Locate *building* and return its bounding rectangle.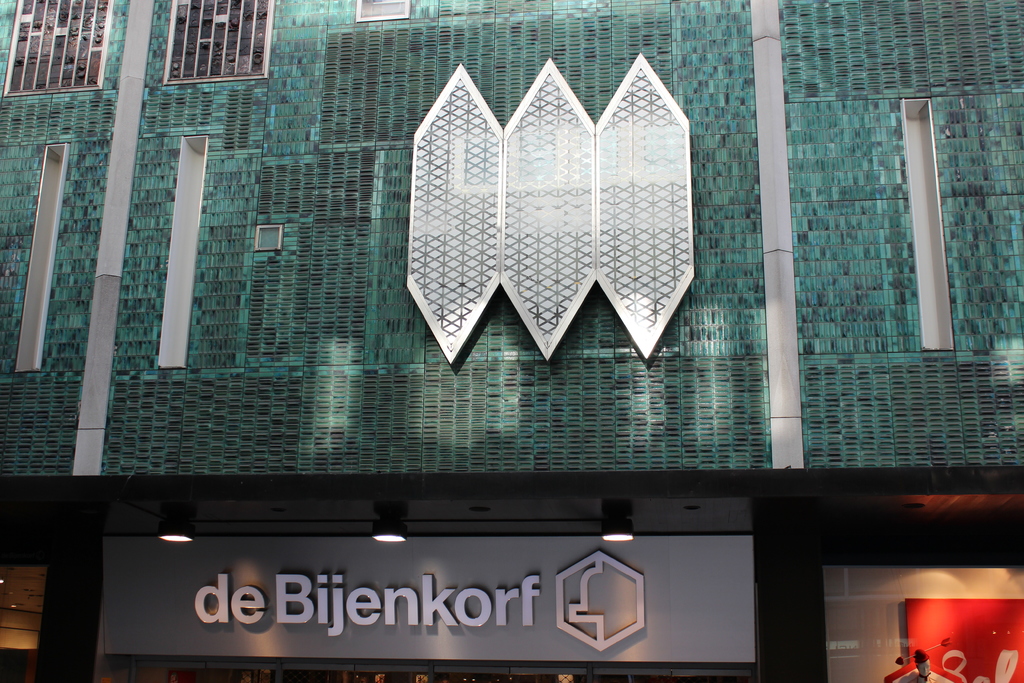
[x1=0, y1=0, x2=1023, y2=682].
